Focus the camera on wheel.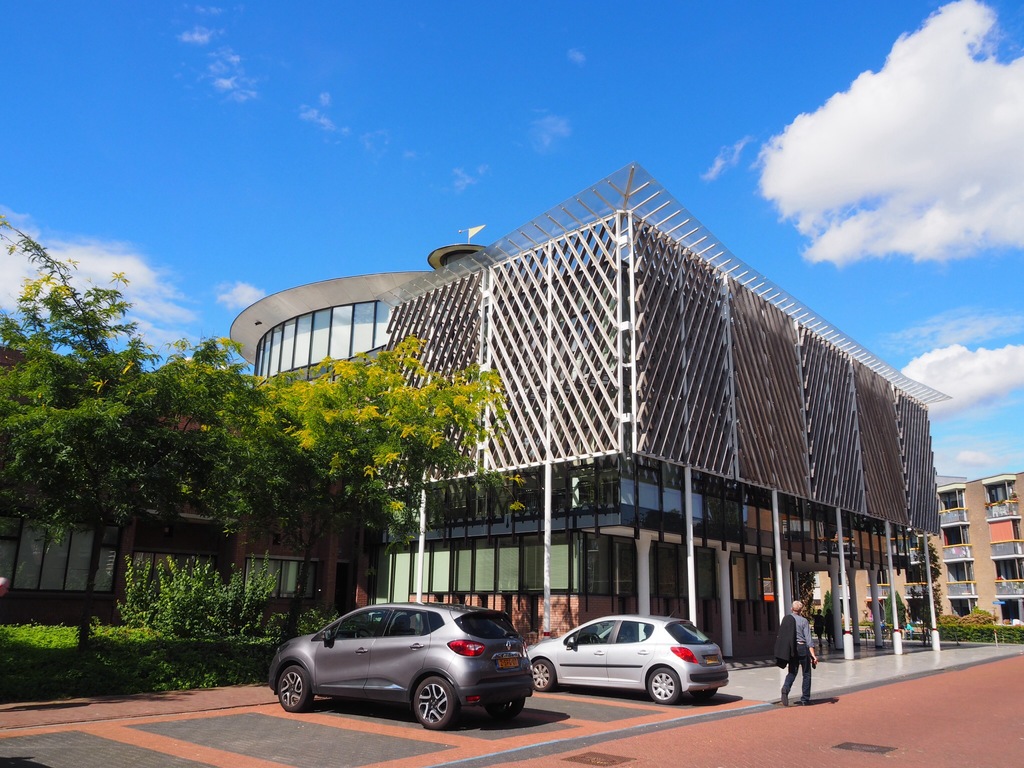
Focus region: detection(691, 688, 716, 699).
